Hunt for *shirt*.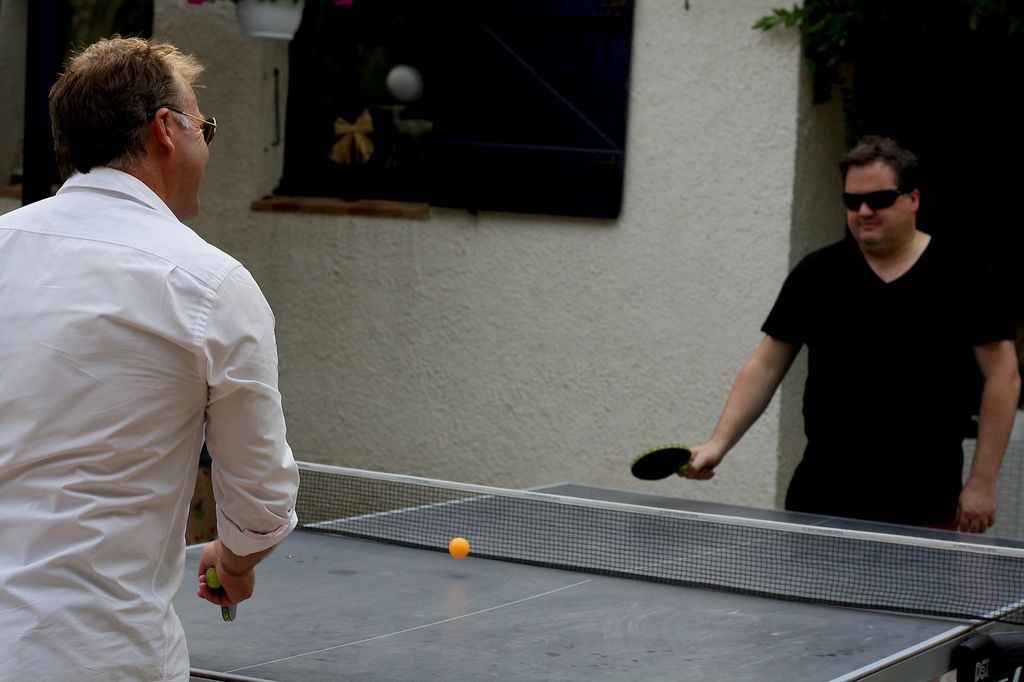
Hunted down at left=0, top=163, right=293, bottom=681.
